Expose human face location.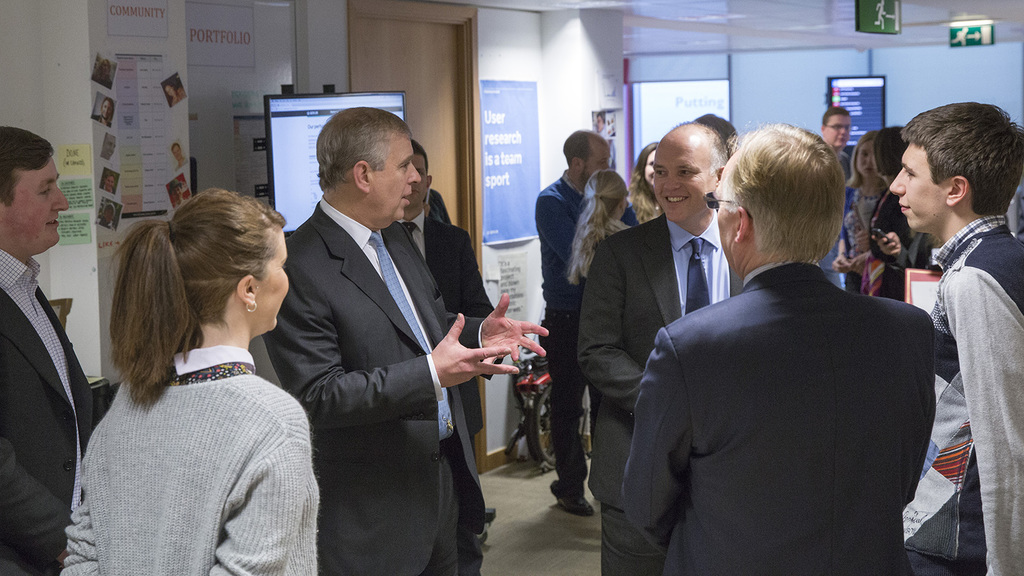
Exposed at (257,239,291,336).
